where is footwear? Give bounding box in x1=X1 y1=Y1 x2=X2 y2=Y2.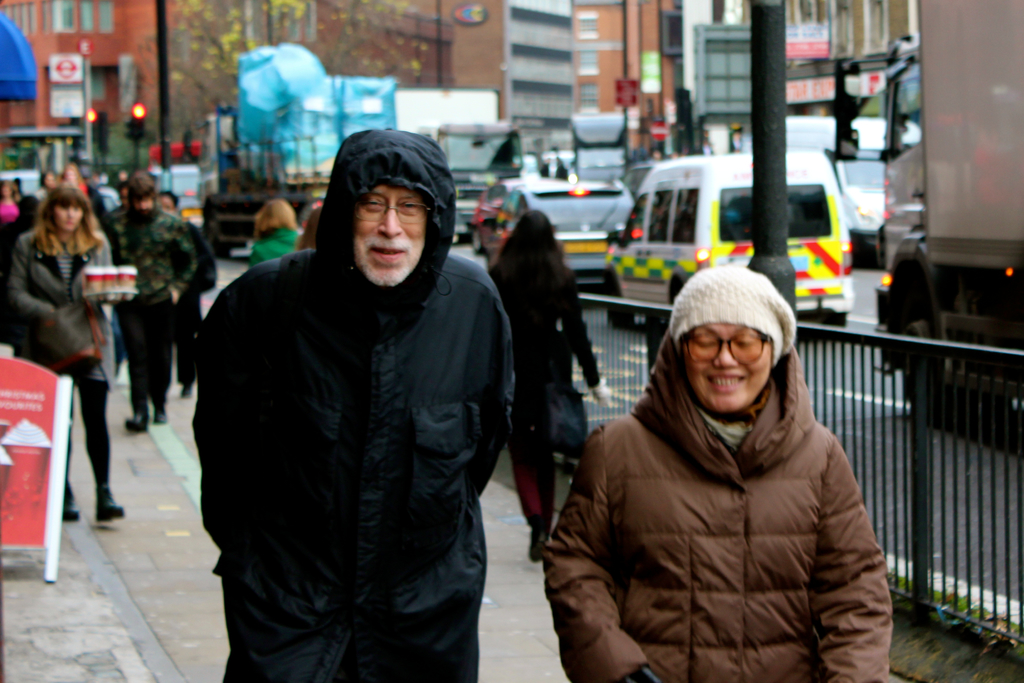
x1=97 y1=485 x2=122 y2=522.
